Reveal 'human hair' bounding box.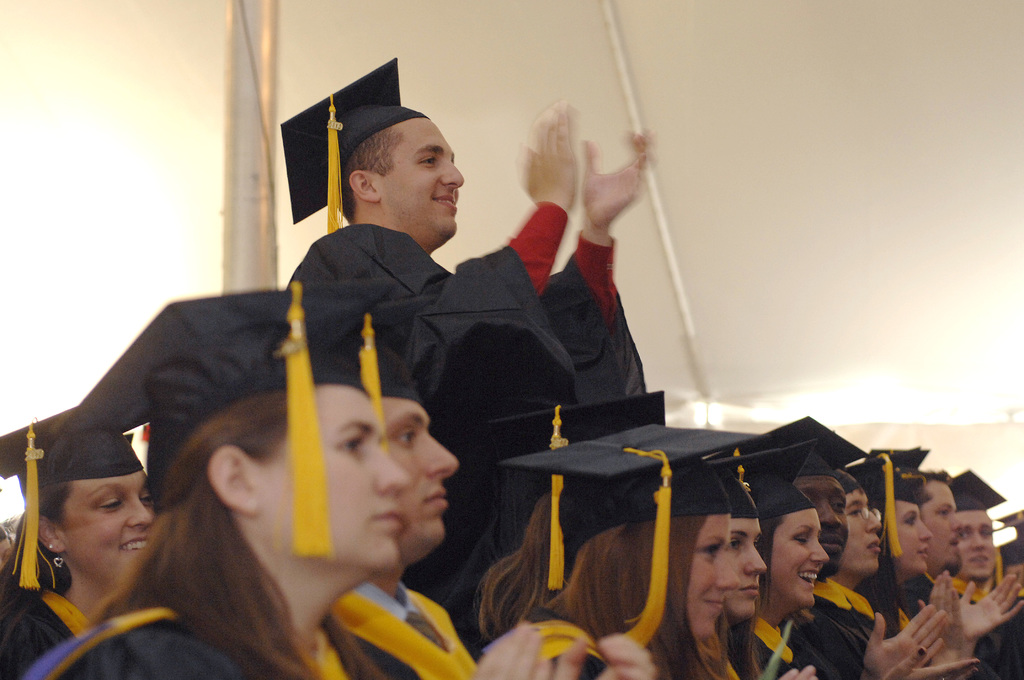
Revealed: l=326, t=124, r=403, b=223.
